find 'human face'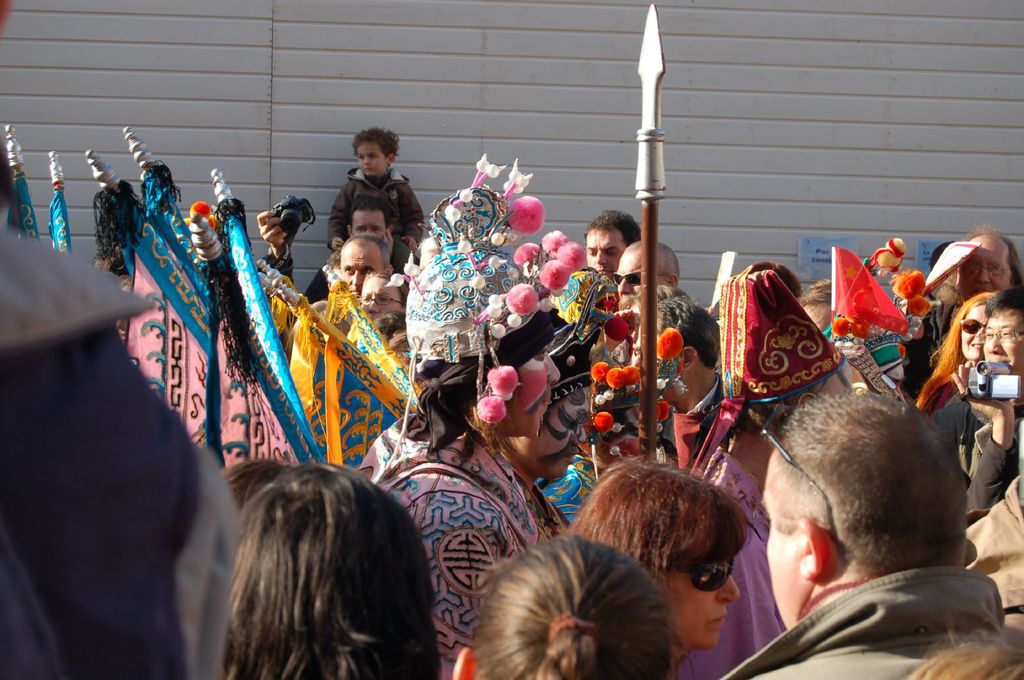
<bbox>670, 548, 742, 652</bbox>
